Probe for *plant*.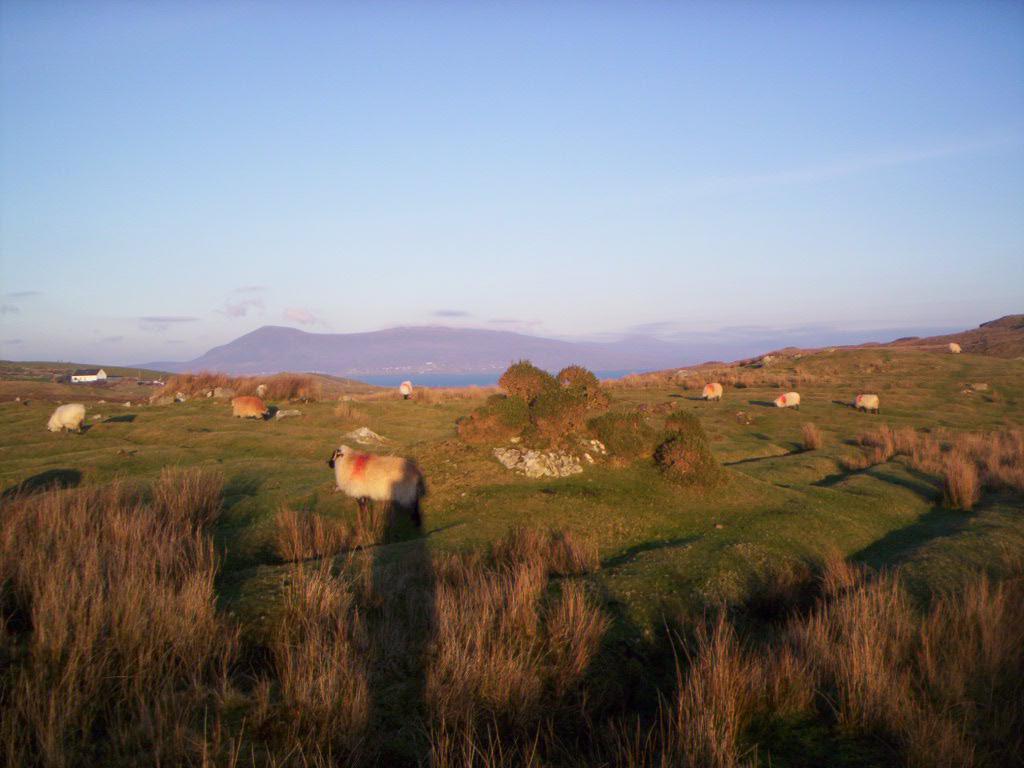
Probe result: region(455, 396, 526, 447).
